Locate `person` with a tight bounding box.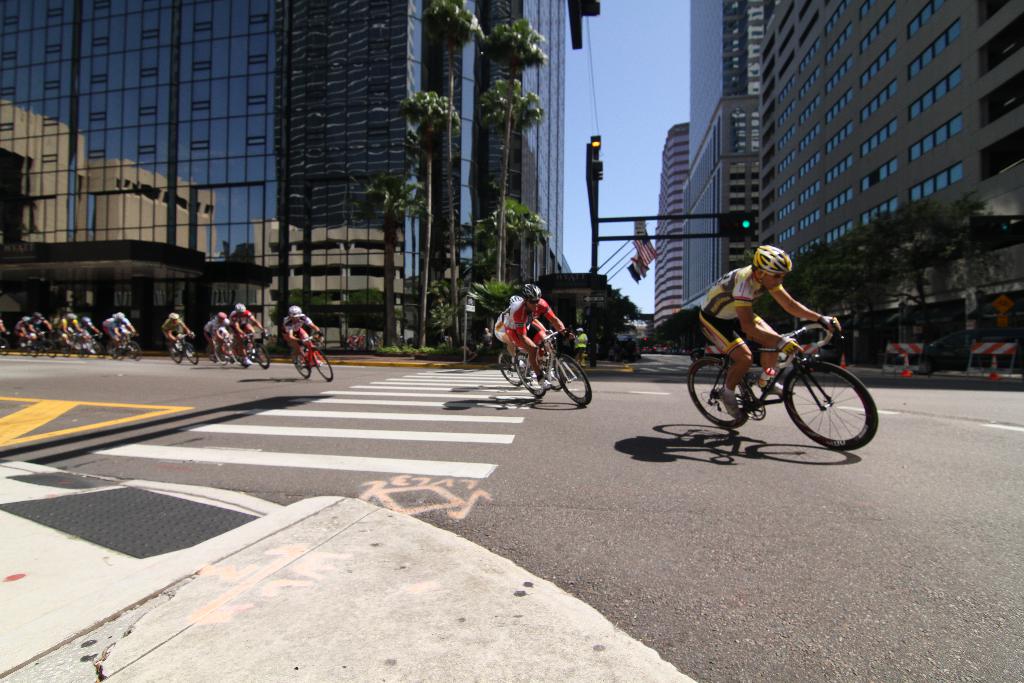
[left=157, top=310, right=193, bottom=348].
